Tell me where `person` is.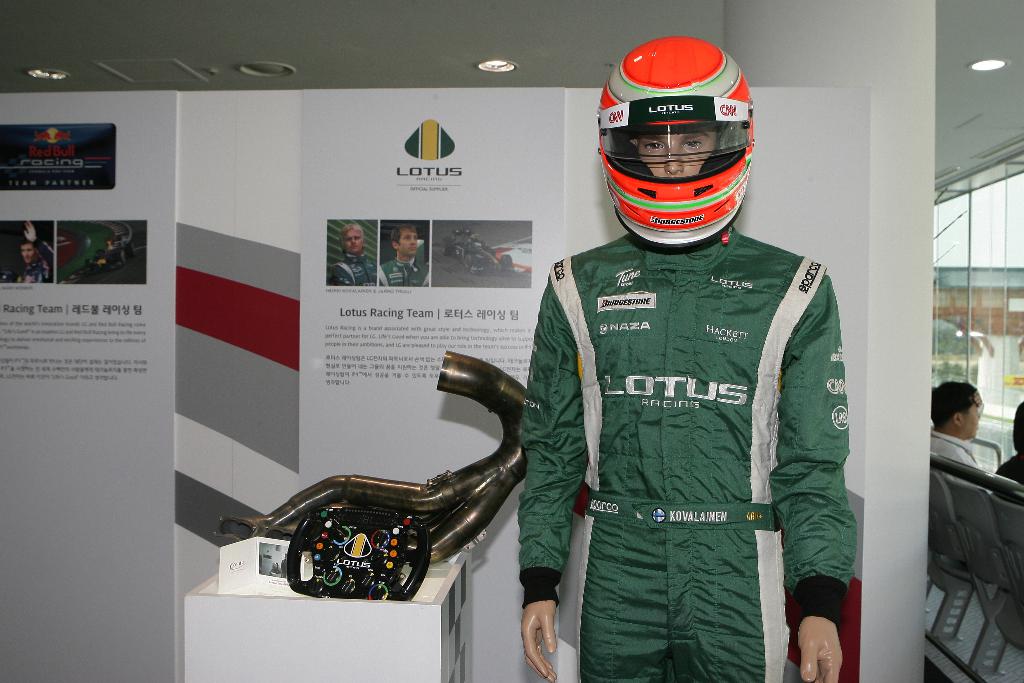
`person` is at [921,379,985,491].
